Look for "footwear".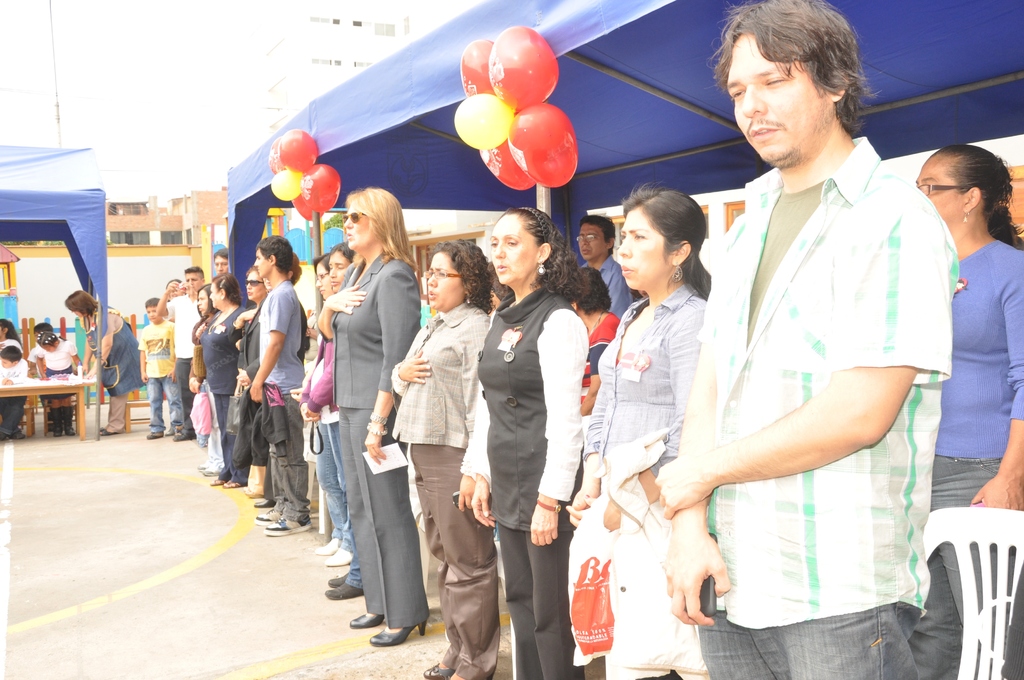
Found: [left=429, top=663, right=455, bottom=679].
